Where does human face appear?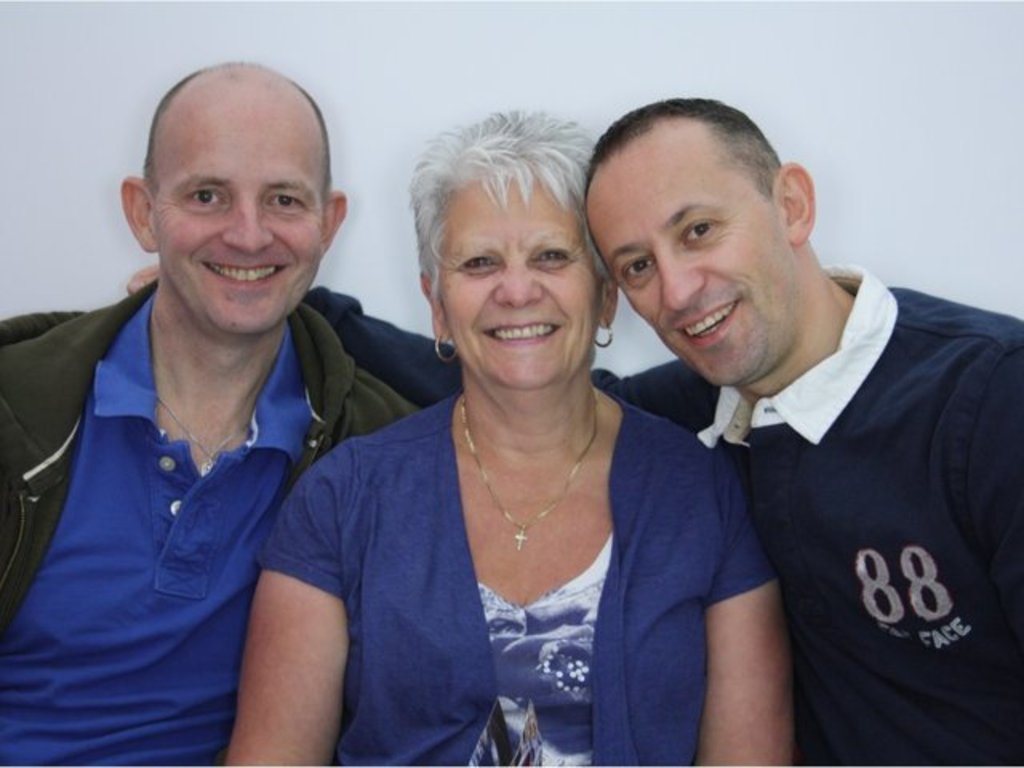
Appears at (x1=154, y1=98, x2=330, y2=338).
